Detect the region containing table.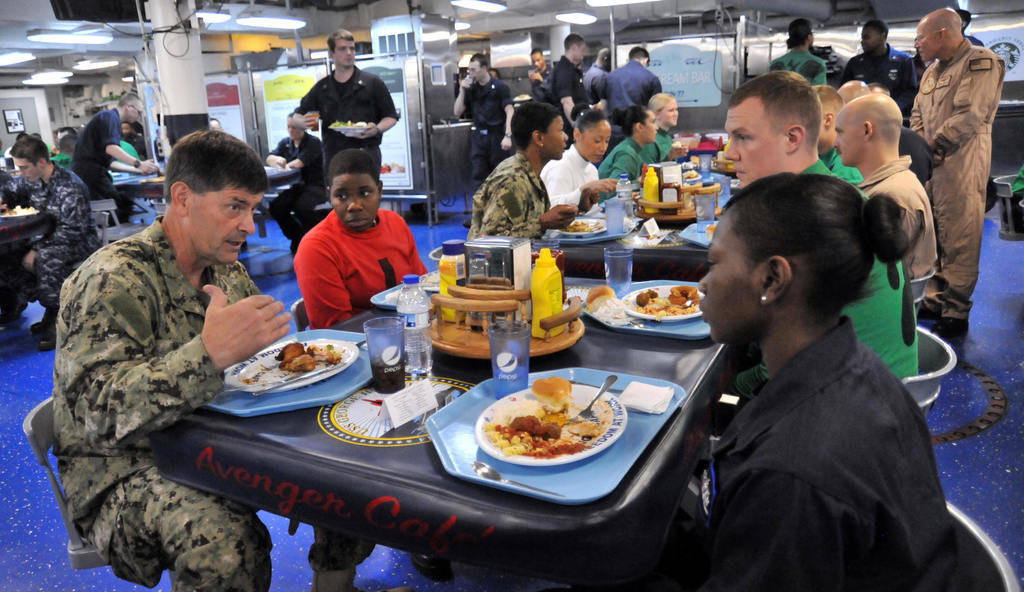
rect(540, 130, 744, 275).
